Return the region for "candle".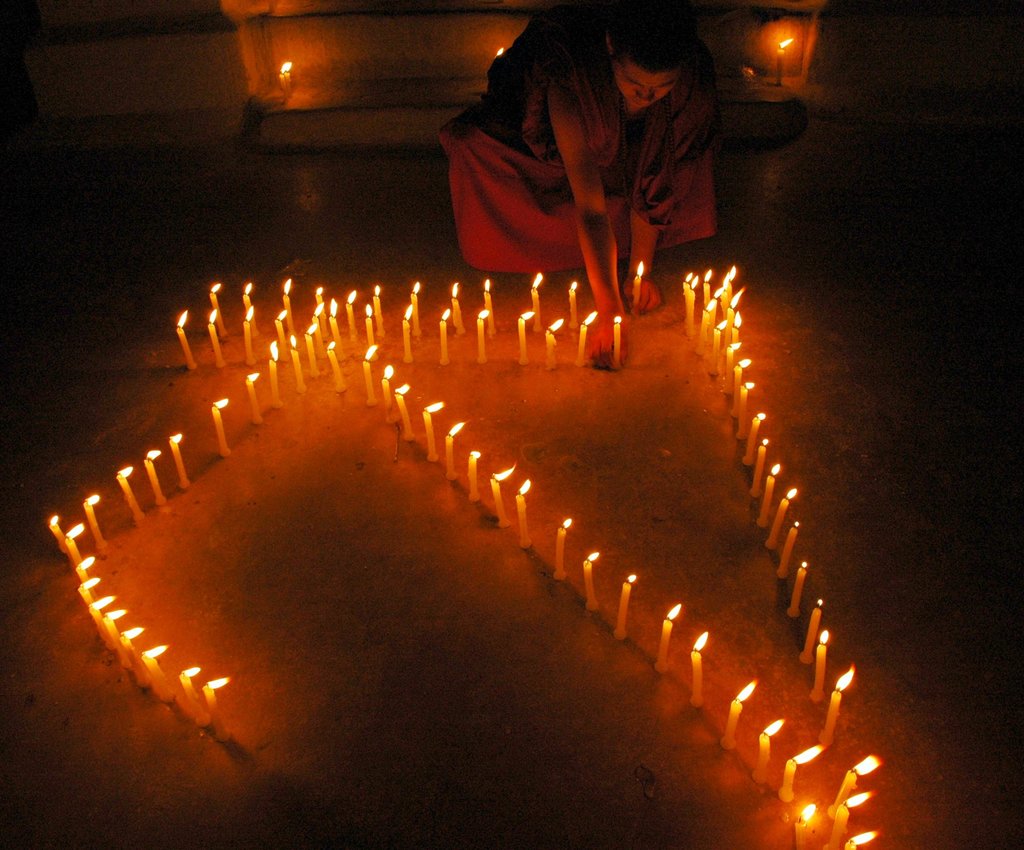
<box>273,342,279,412</box>.
